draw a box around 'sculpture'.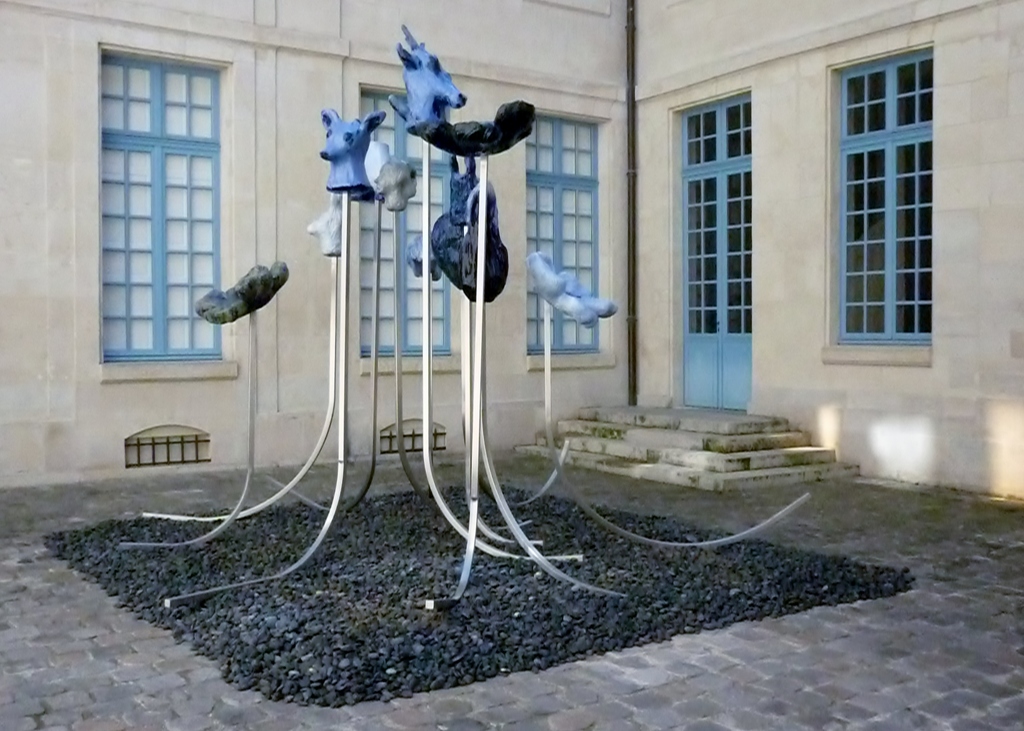
rect(195, 261, 285, 326).
